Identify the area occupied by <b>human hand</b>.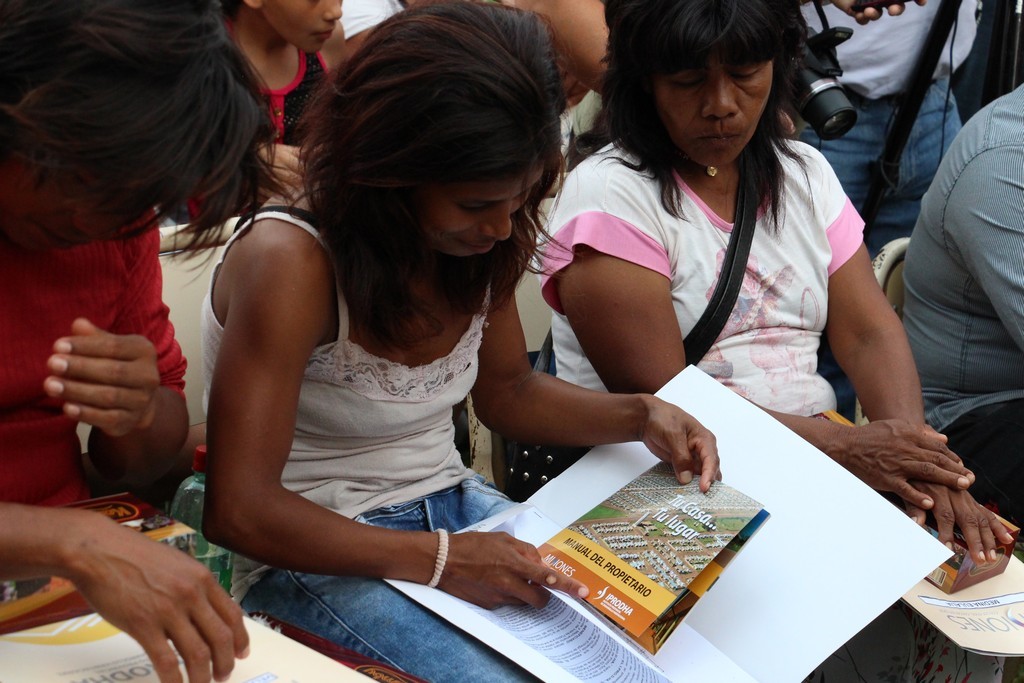
Area: 902/480/1017/566.
